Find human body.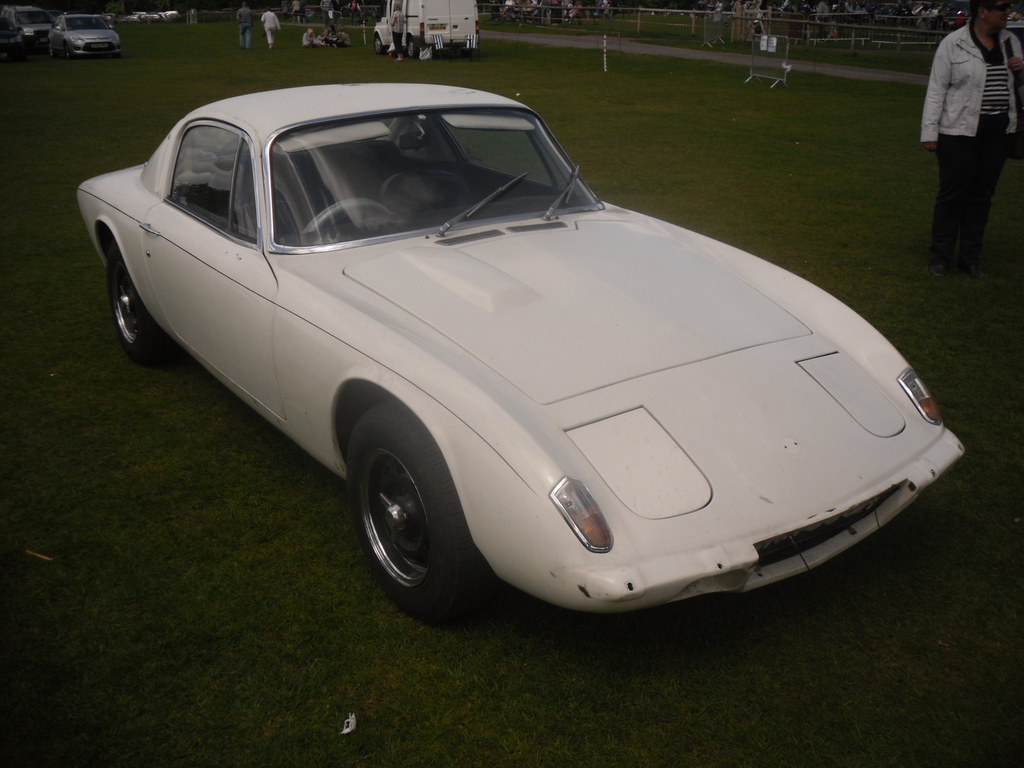
[x1=321, y1=0, x2=333, y2=31].
